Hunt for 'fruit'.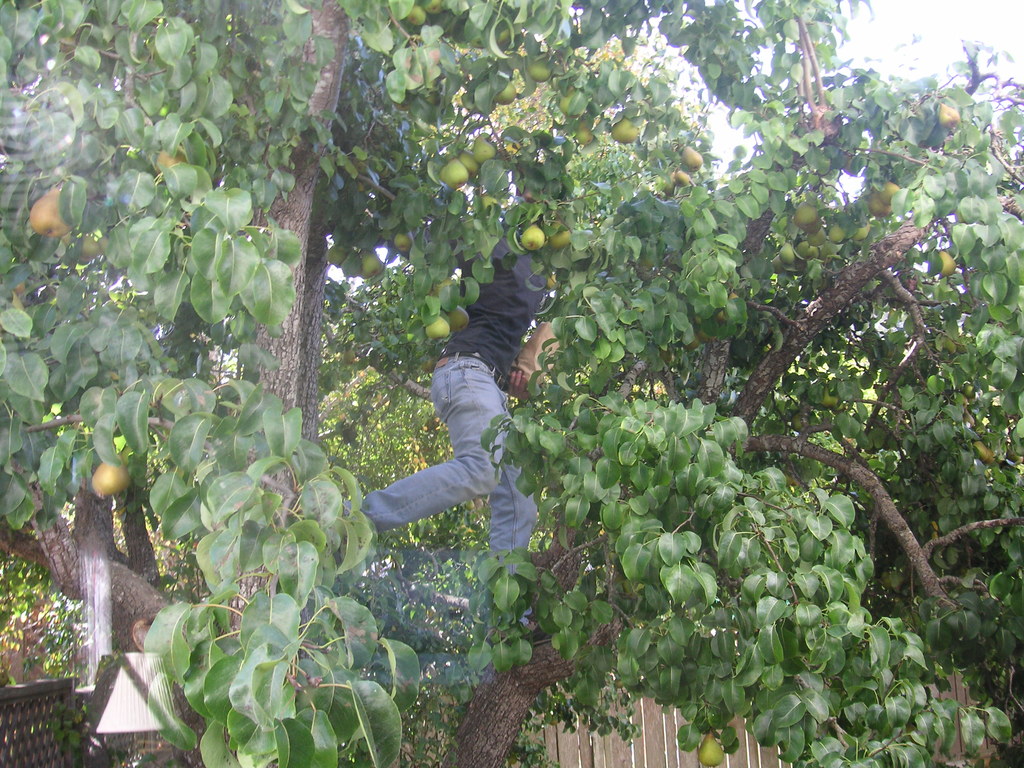
Hunted down at (932,101,959,135).
